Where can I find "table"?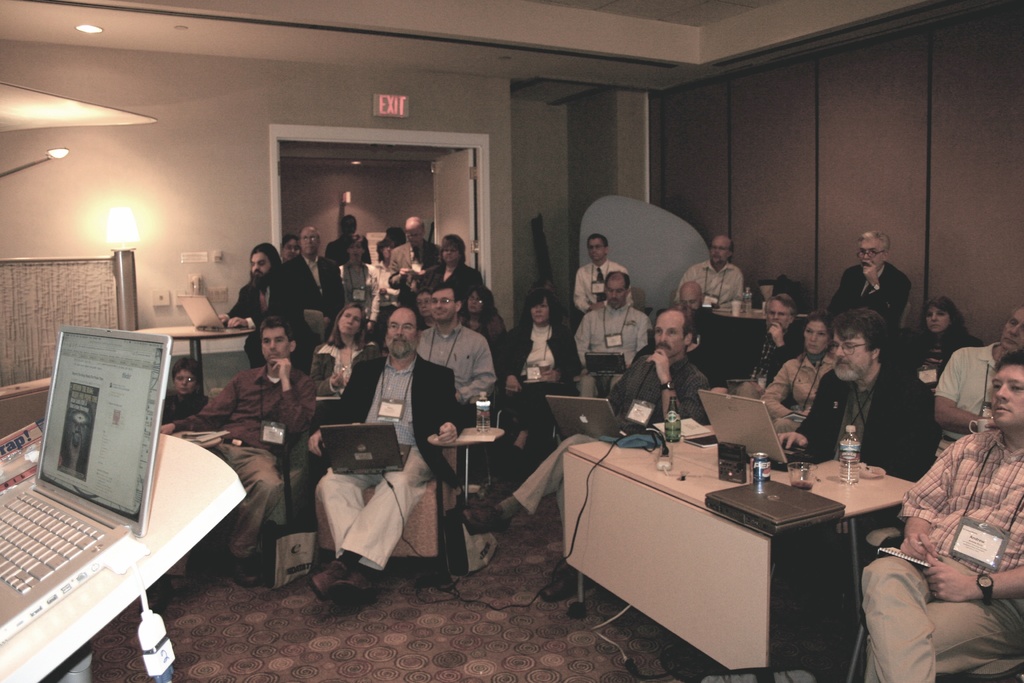
You can find it at 140/327/250/386.
